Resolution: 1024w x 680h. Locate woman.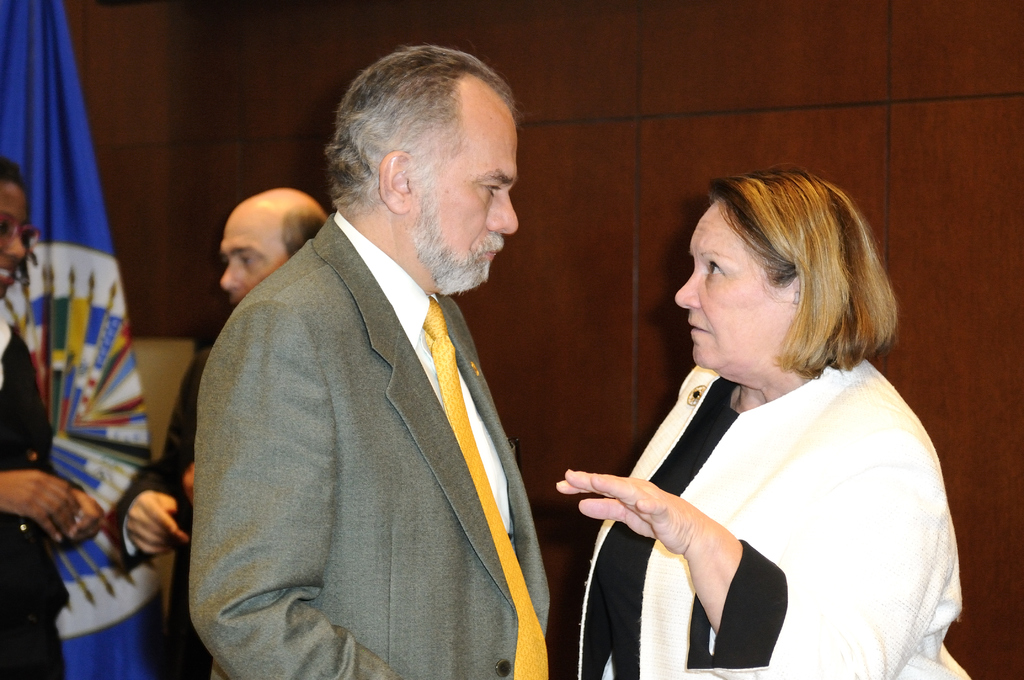
[x1=541, y1=150, x2=949, y2=670].
